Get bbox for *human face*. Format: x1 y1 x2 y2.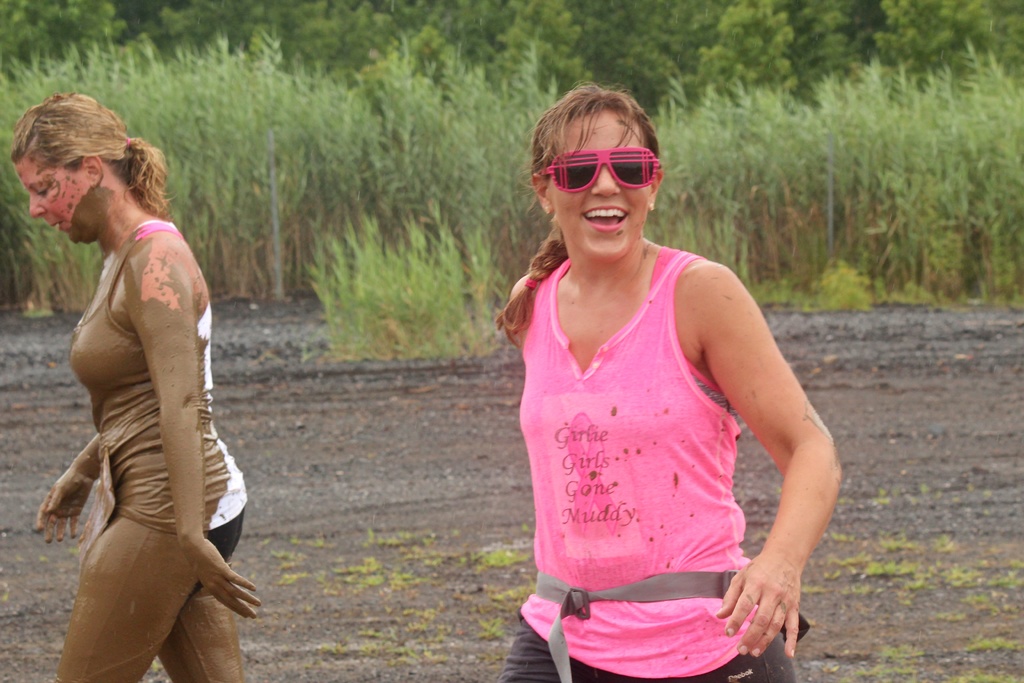
543 110 654 260.
